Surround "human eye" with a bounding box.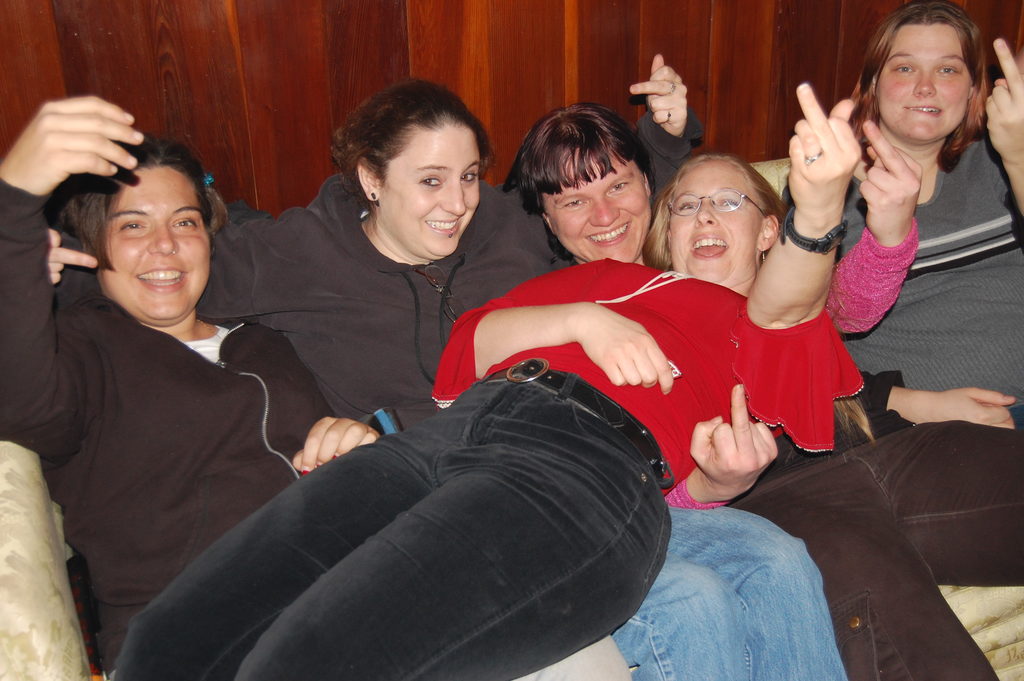
<region>671, 199, 694, 213</region>.
